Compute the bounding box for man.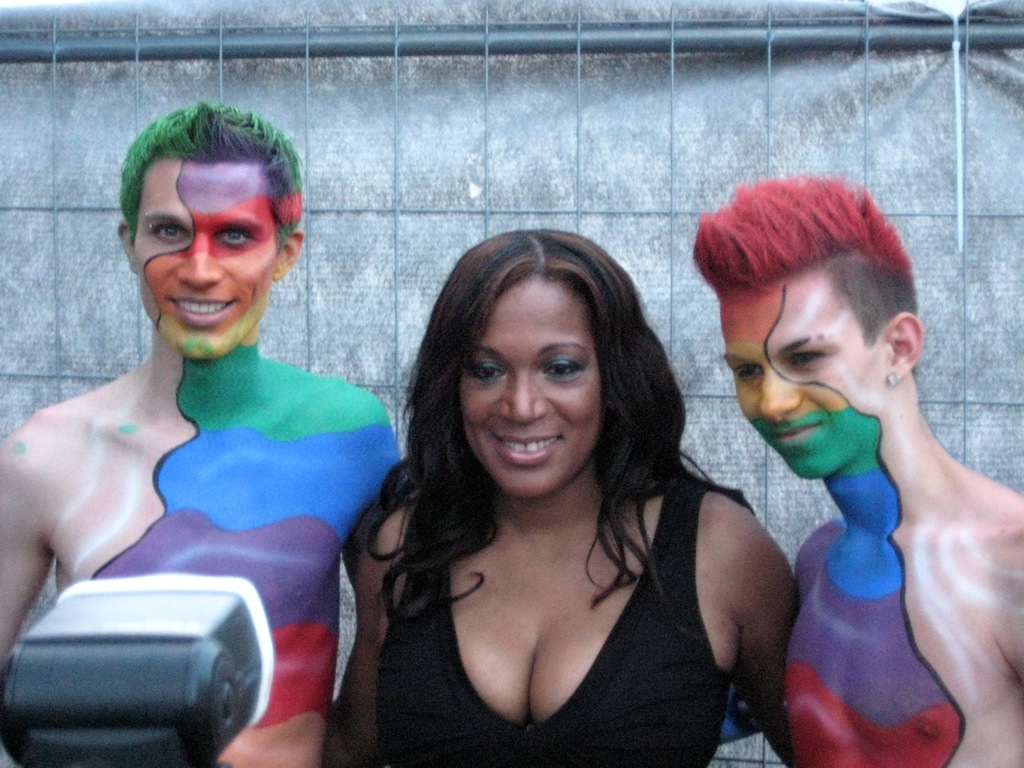
<region>1, 121, 409, 718</region>.
